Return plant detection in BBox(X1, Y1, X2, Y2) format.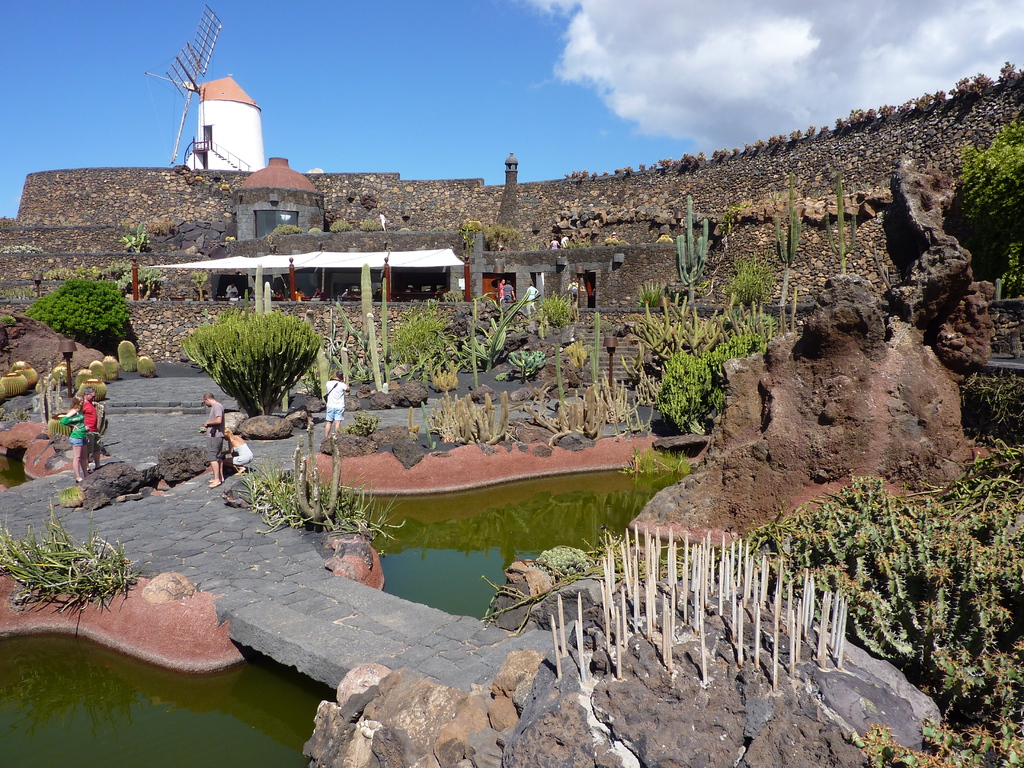
BBox(355, 209, 386, 230).
